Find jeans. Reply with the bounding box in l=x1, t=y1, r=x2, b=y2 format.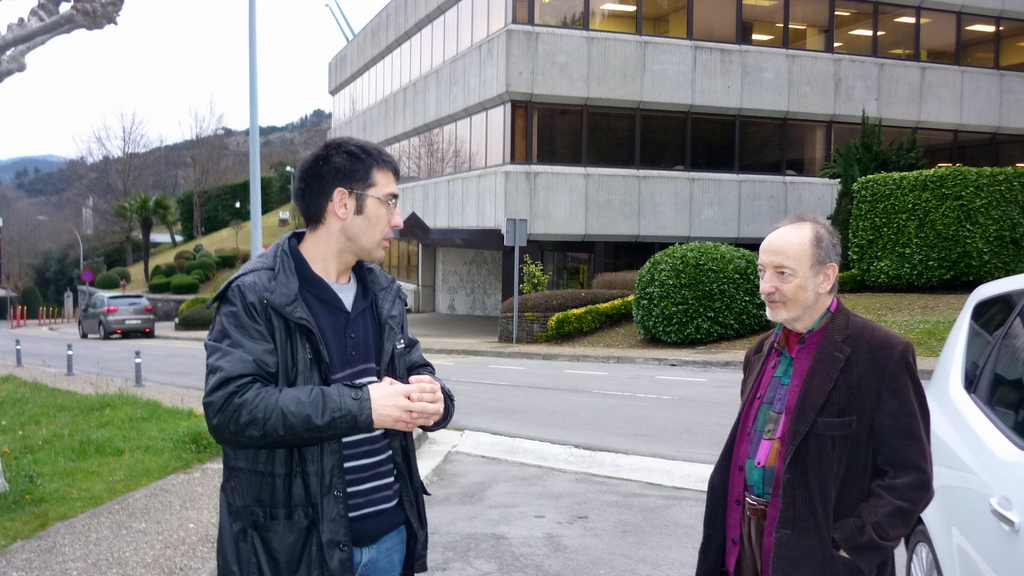
l=345, t=528, r=404, b=575.
